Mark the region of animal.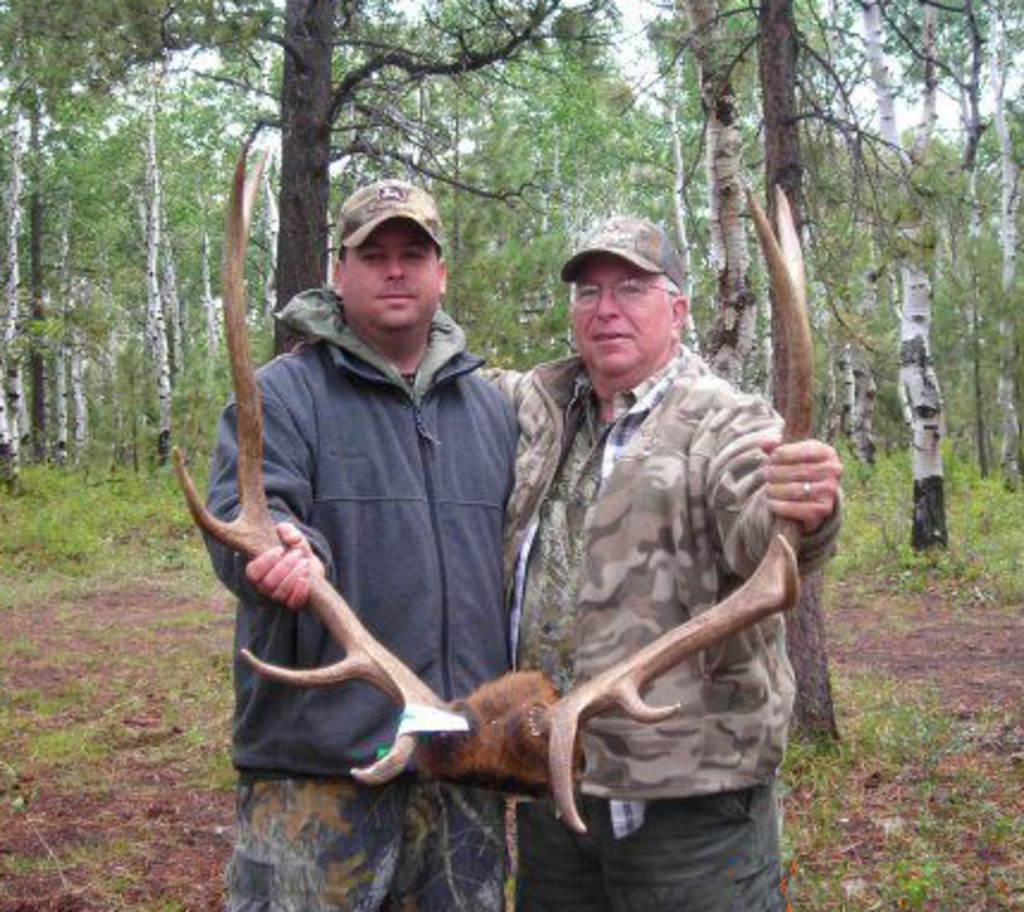
Region: 184/115/804/838.
